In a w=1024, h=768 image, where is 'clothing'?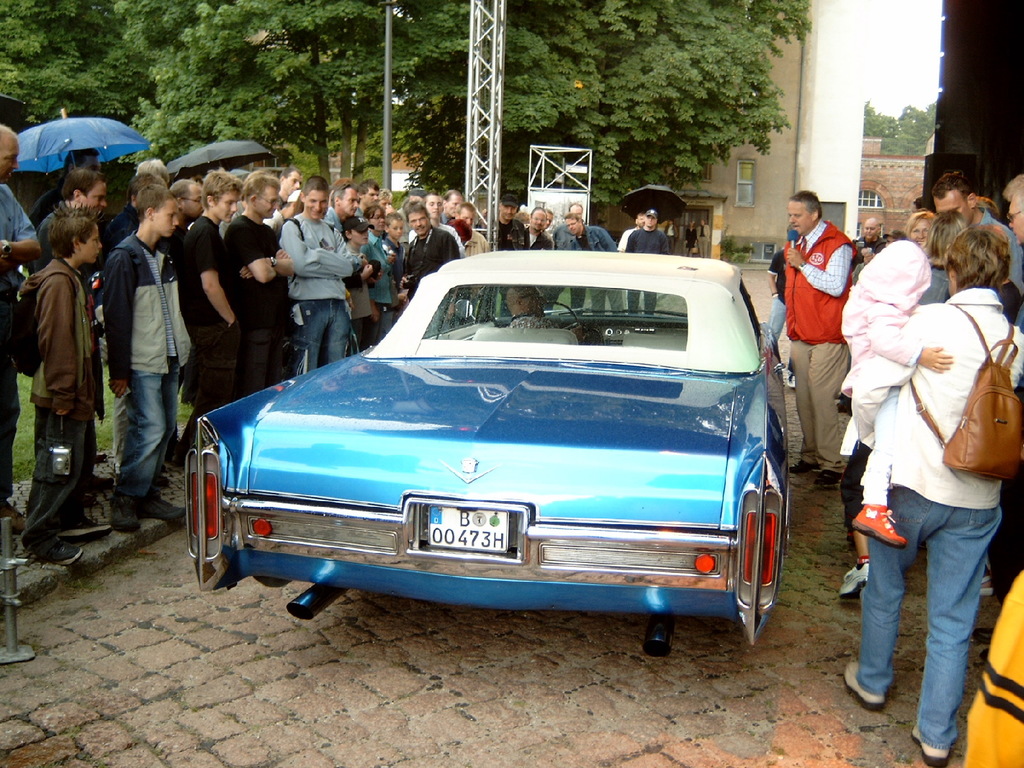
{"x1": 694, "y1": 227, "x2": 712, "y2": 255}.
